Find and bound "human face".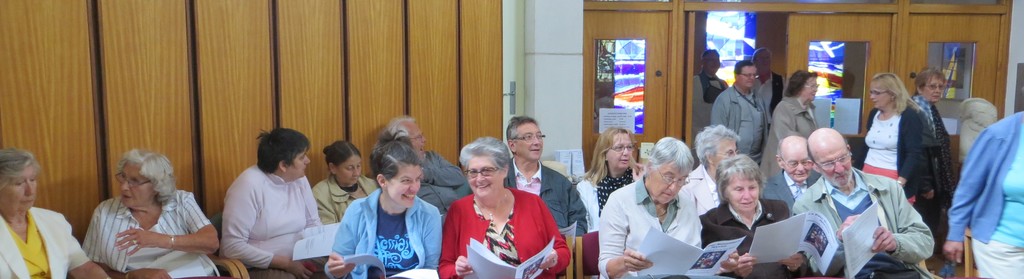
Bound: x1=406 y1=123 x2=424 y2=154.
